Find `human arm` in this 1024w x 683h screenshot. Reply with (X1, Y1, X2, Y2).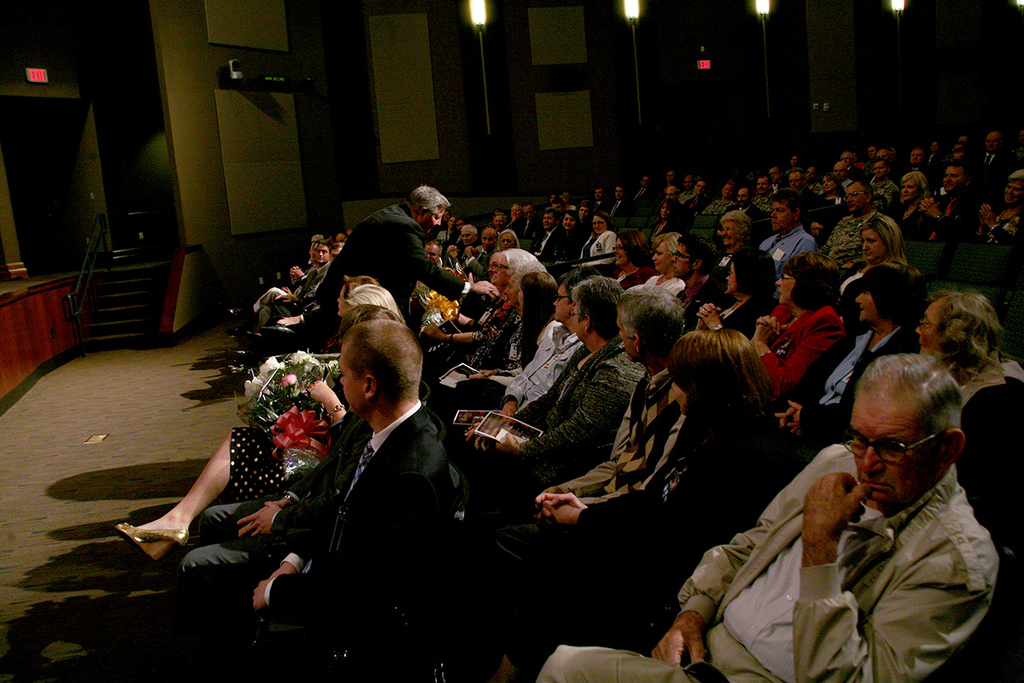
(300, 371, 349, 443).
